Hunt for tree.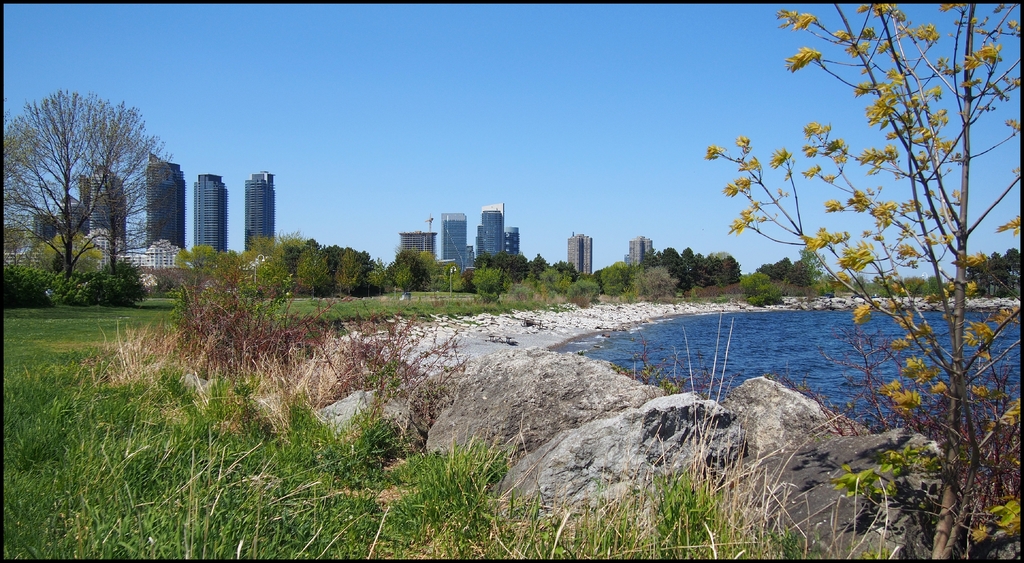
Hunted down at l=666, t=244, r=694, b=287.
